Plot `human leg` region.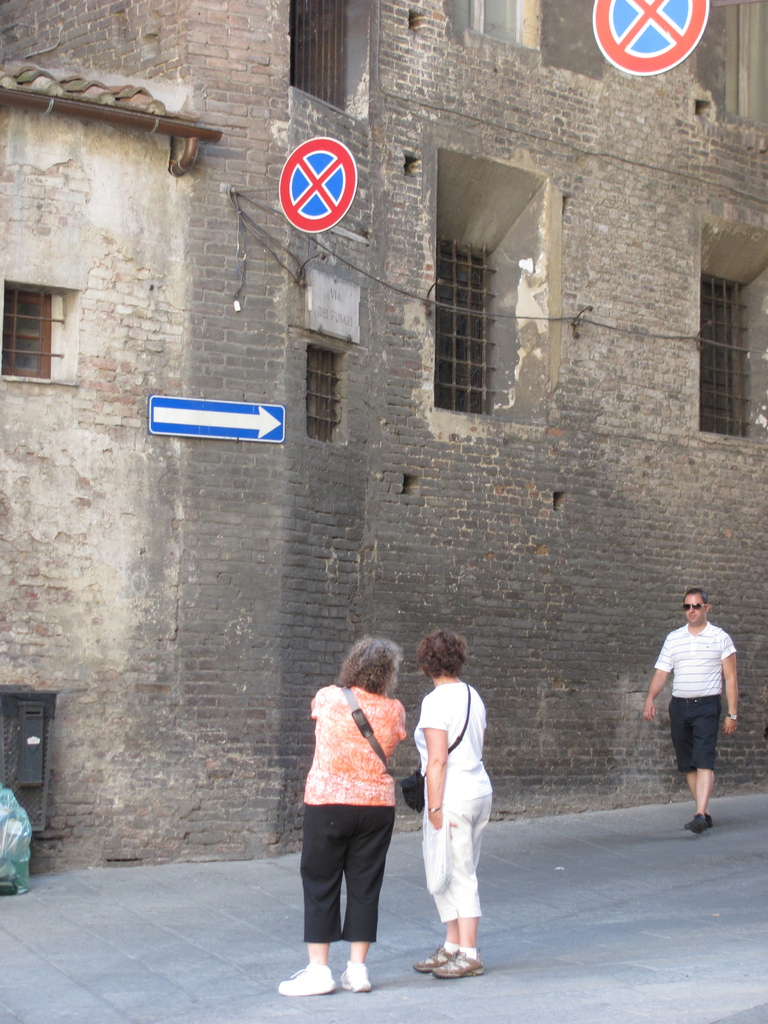
Plotted at 345/795/390/994.
